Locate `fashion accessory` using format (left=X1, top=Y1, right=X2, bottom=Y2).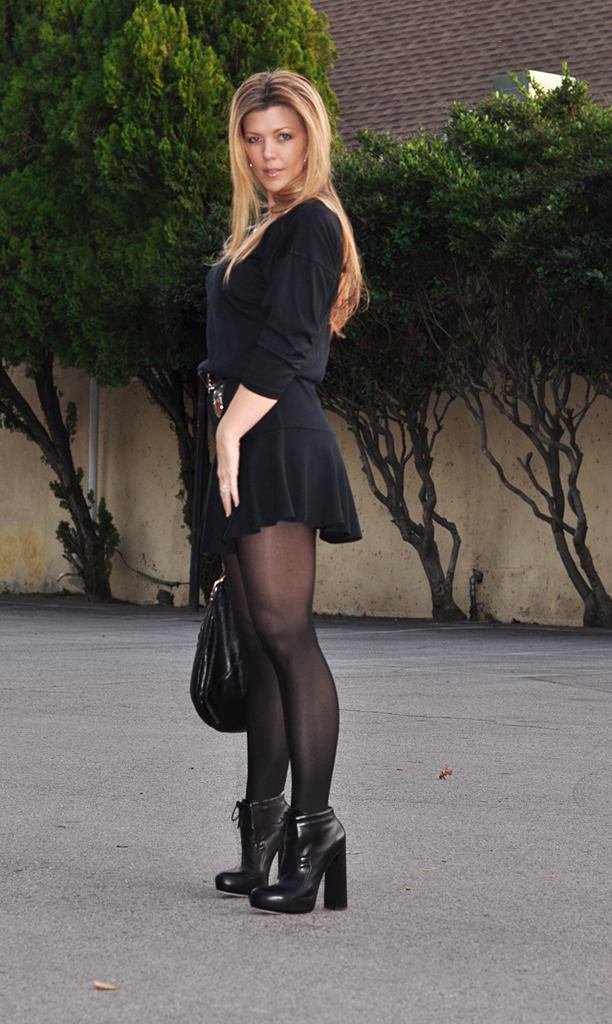
(left=246, top=159, right=252, bottom=171).
